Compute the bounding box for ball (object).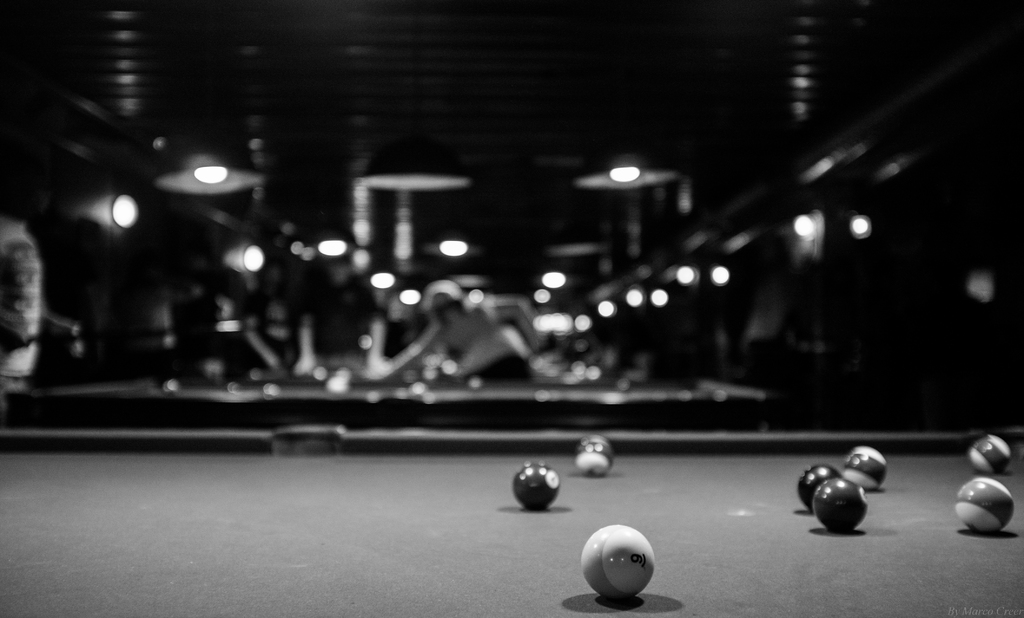
(x1=513, y1=461, x2=559, y2=510).
